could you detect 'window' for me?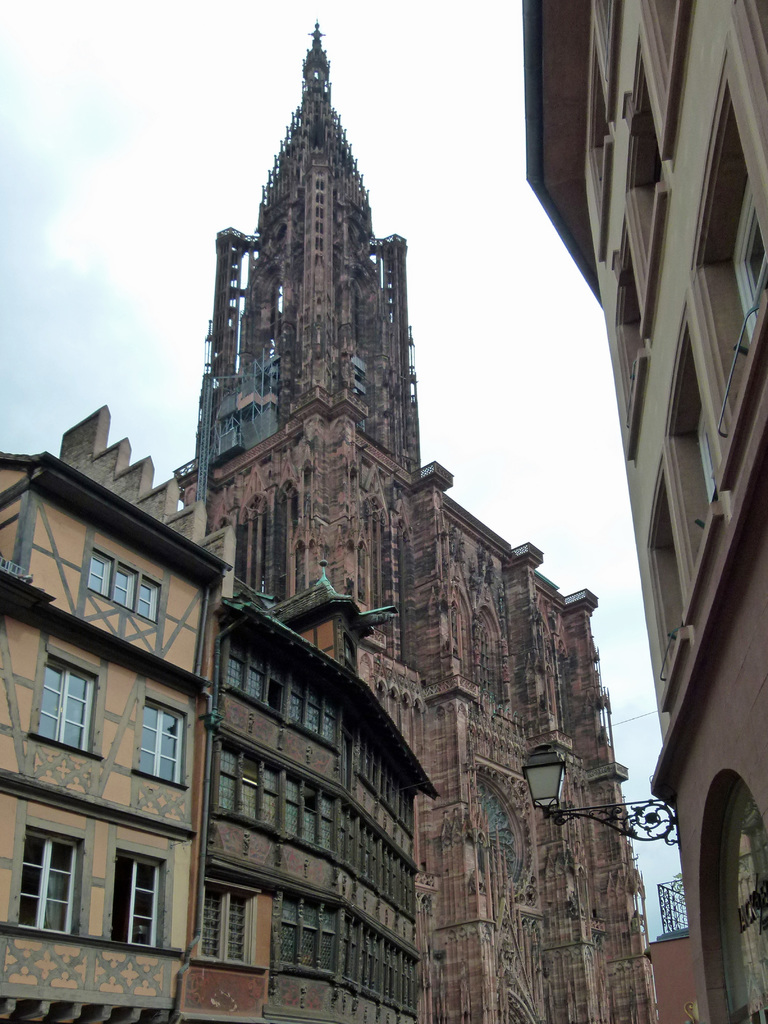
Detection result: BBox(140, 700, 186, 781).
